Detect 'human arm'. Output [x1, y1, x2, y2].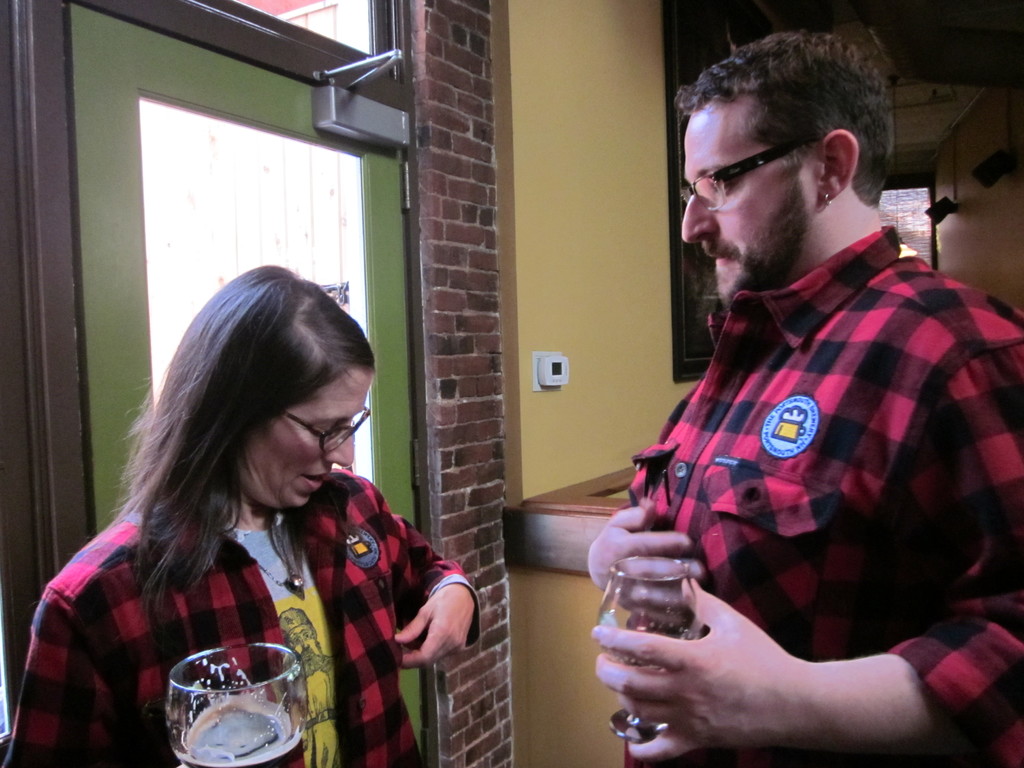
[358, 479, 480, 678].
